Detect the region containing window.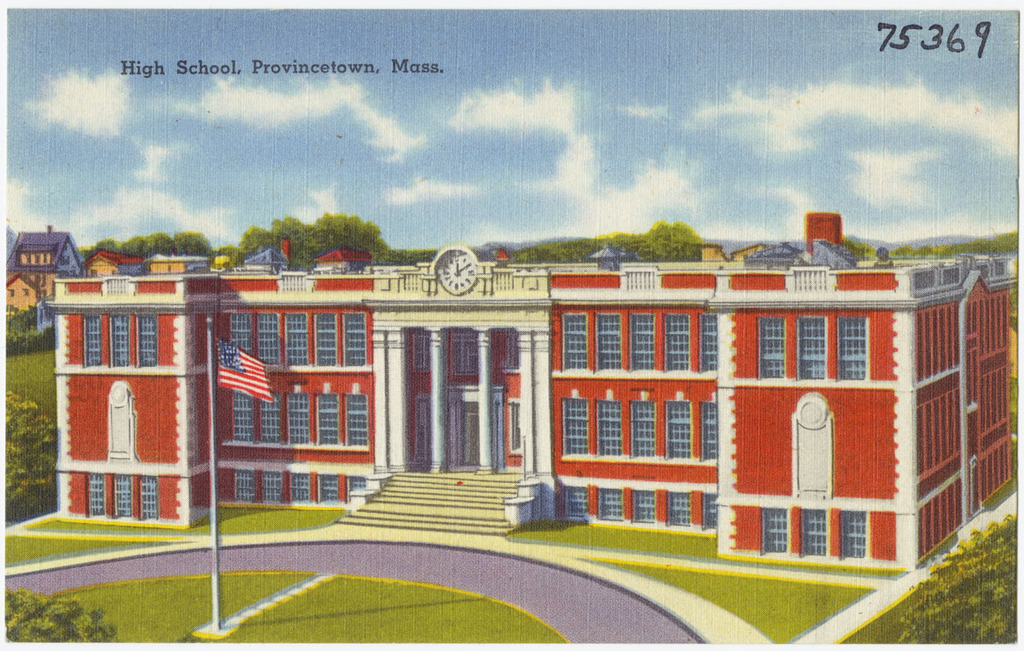
x1=288 y1=394 x2=311 y2=443.
